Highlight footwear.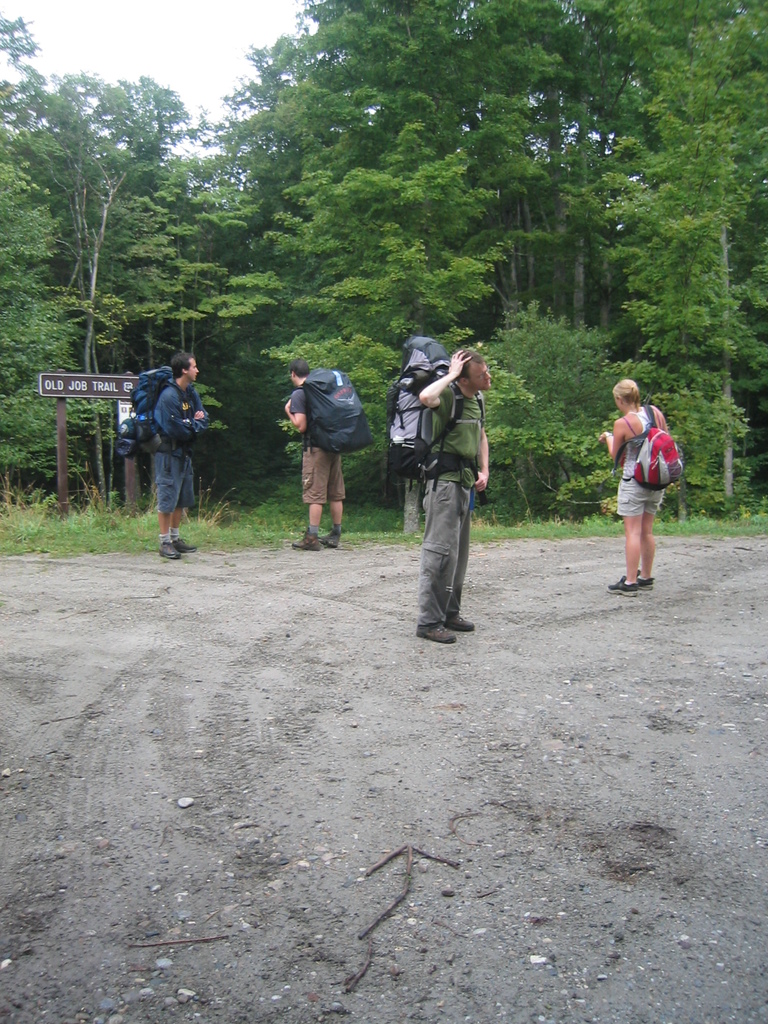
Highlighted region: <region>444, 614, 473, 632</region>.
